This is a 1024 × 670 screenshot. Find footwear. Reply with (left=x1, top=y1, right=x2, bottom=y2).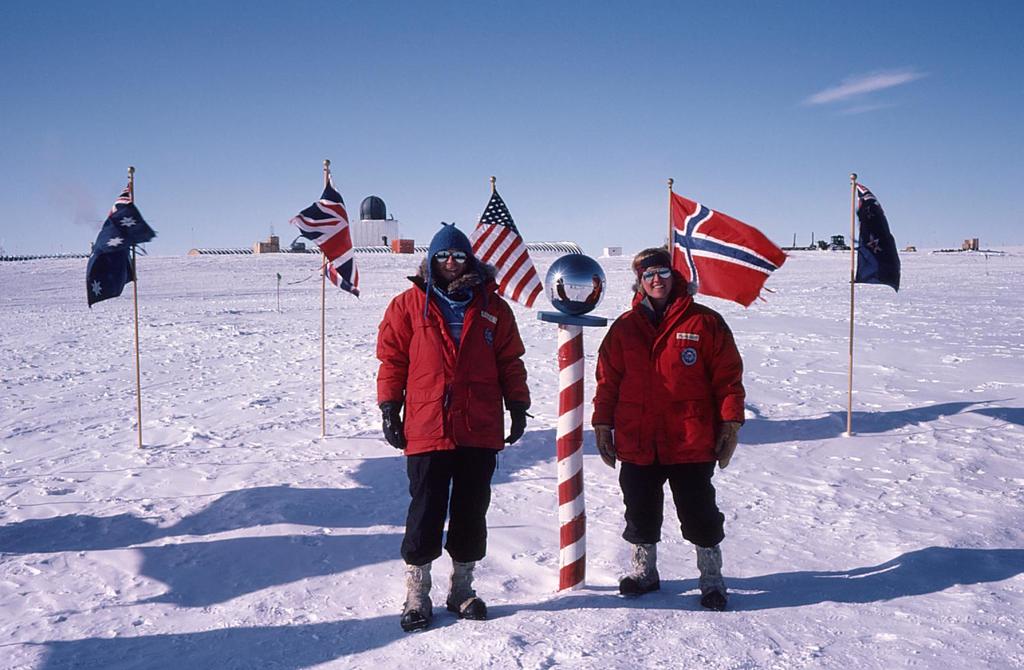
(left=444, top=562, right=488, bottom=616).
